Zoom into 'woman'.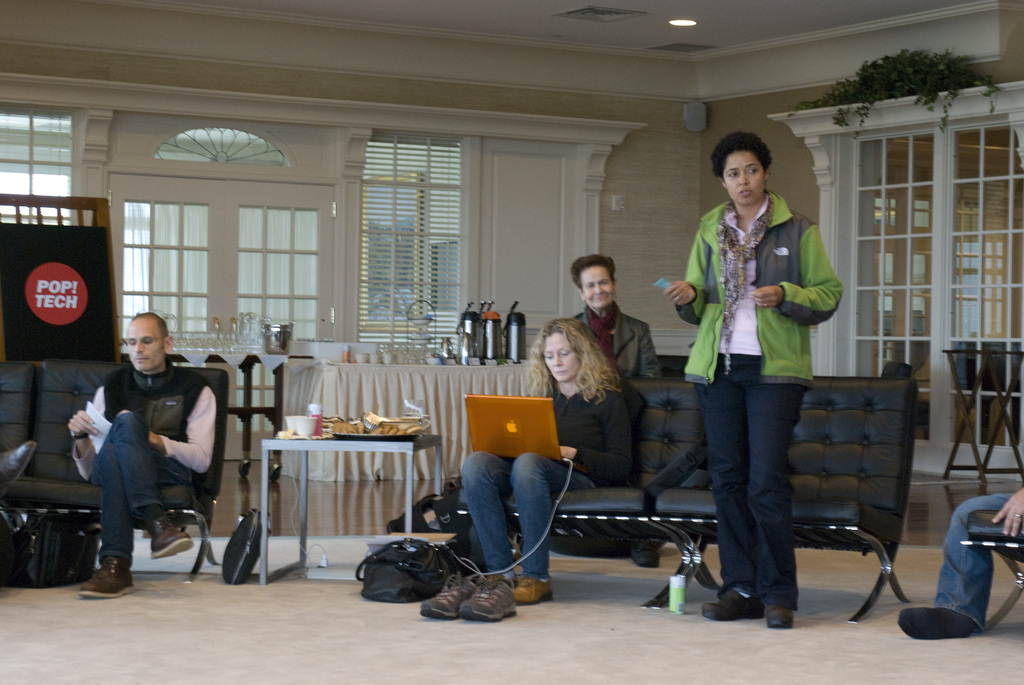
Zoom target: region(564, 250, 676, 384).
